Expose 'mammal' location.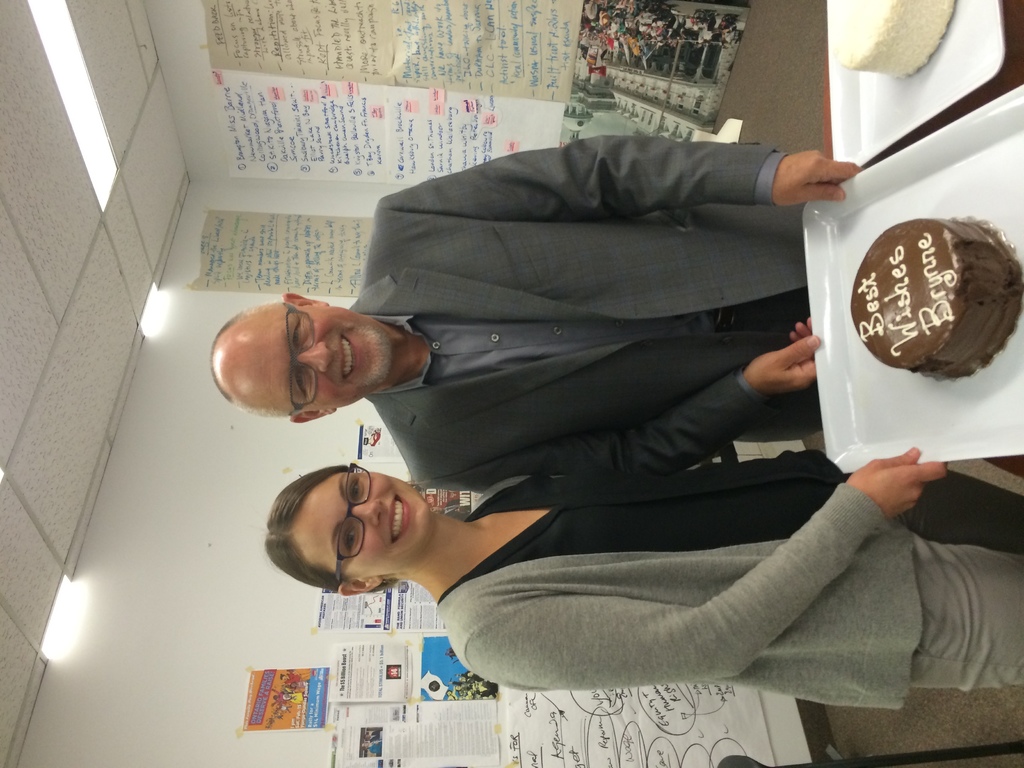
Exposed at 211, 129, 852, 500.
